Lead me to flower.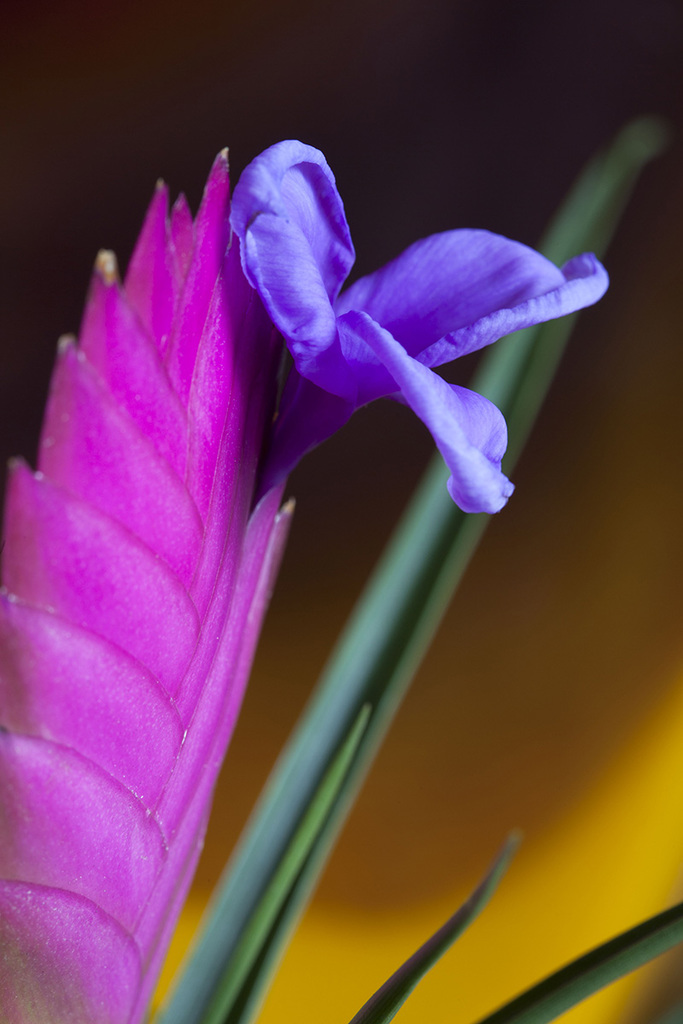
Lead to box(226, 137, 609, 515).
